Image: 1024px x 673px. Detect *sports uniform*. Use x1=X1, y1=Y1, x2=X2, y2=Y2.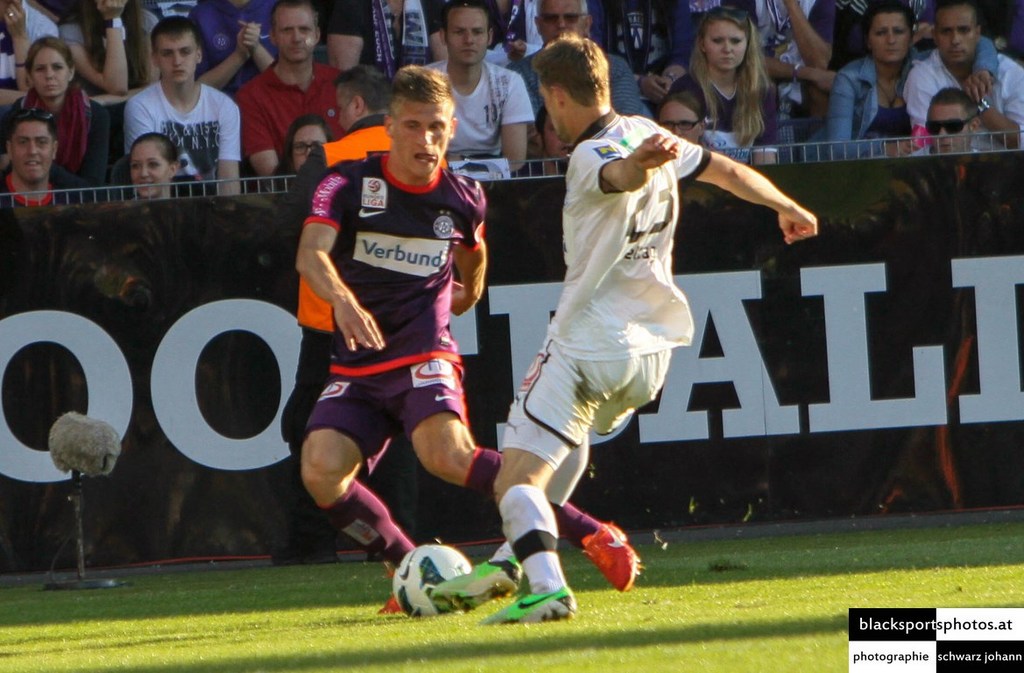
x1=299, y1=151, x2=641, y2=626.
